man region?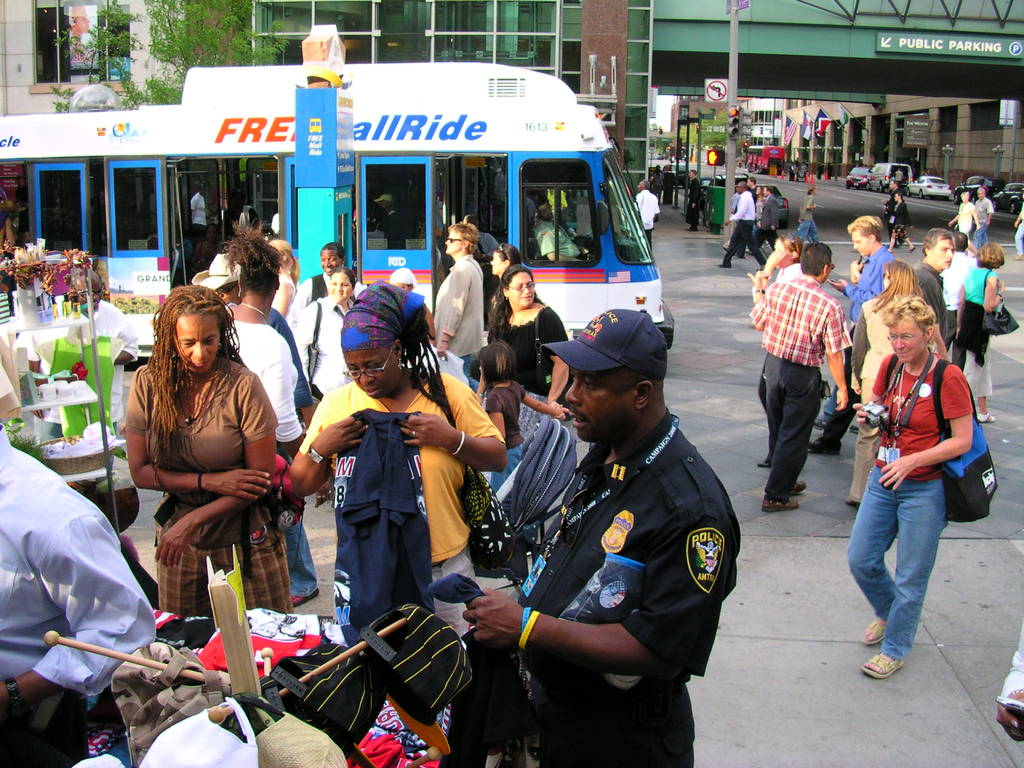
[717, 183, 764, 269]
